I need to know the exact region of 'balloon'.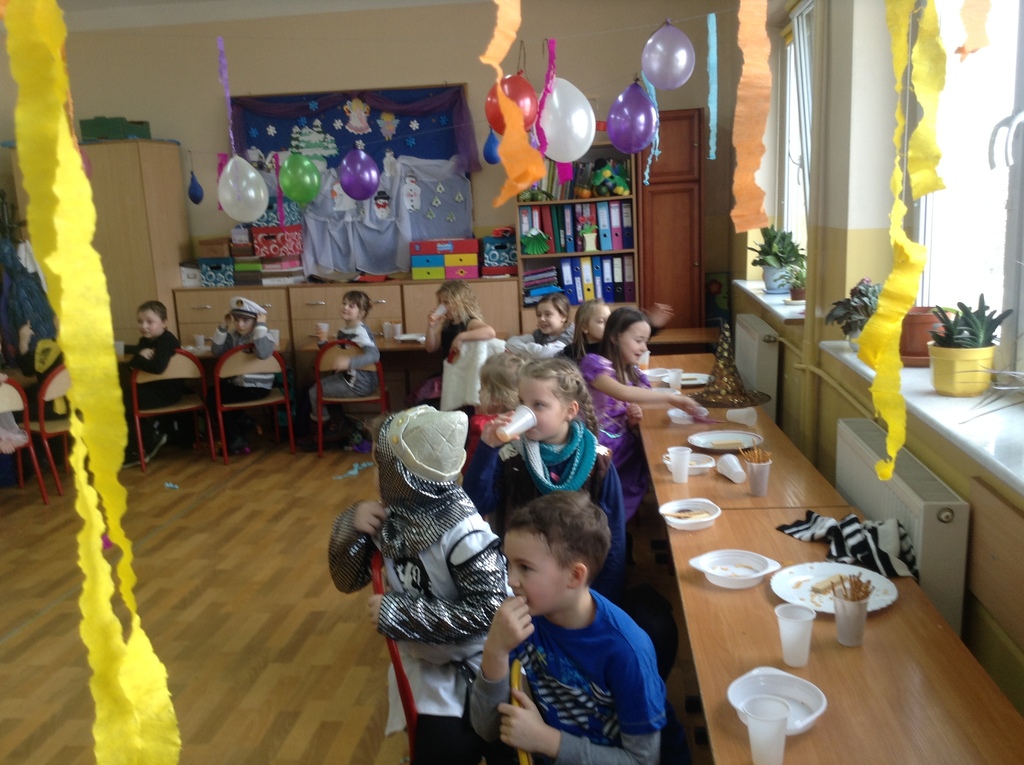
Region: box(189, 172, 205, 204).
